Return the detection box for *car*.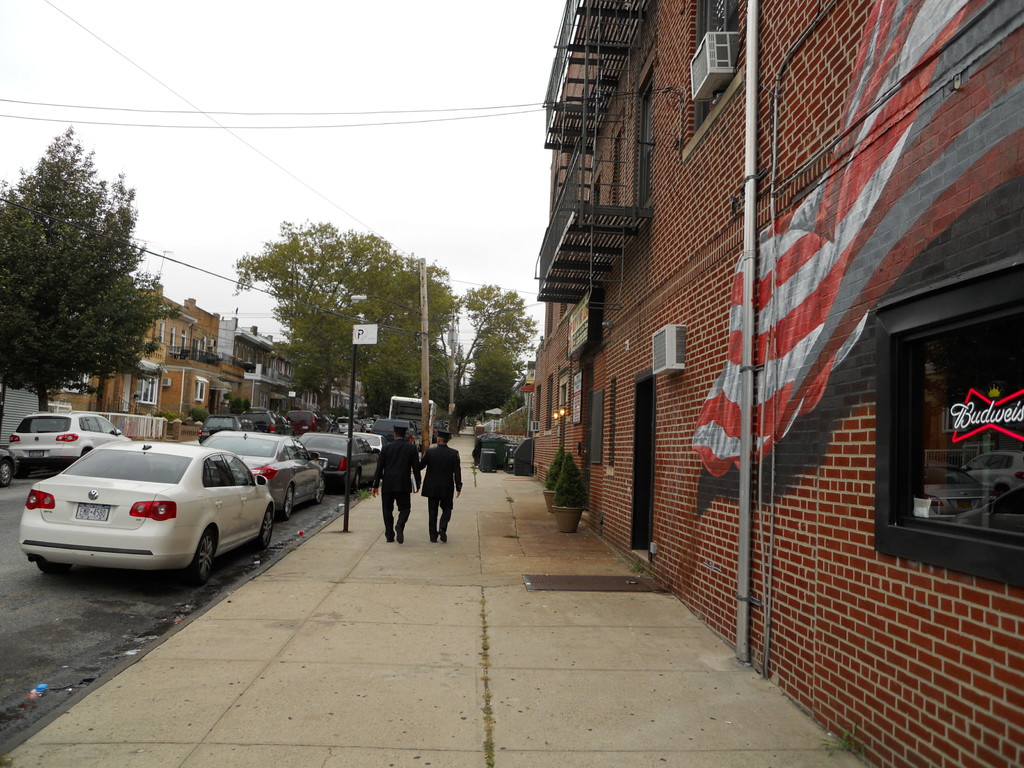
[10,408,132,461].
